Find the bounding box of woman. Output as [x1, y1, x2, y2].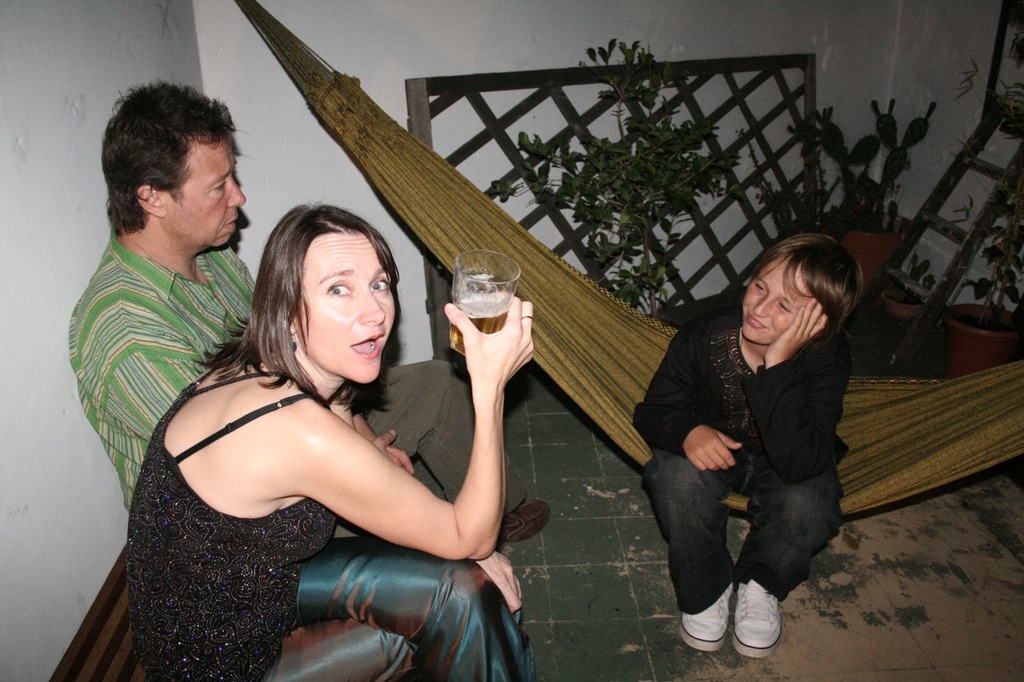
[637, 234, 865, 653].
